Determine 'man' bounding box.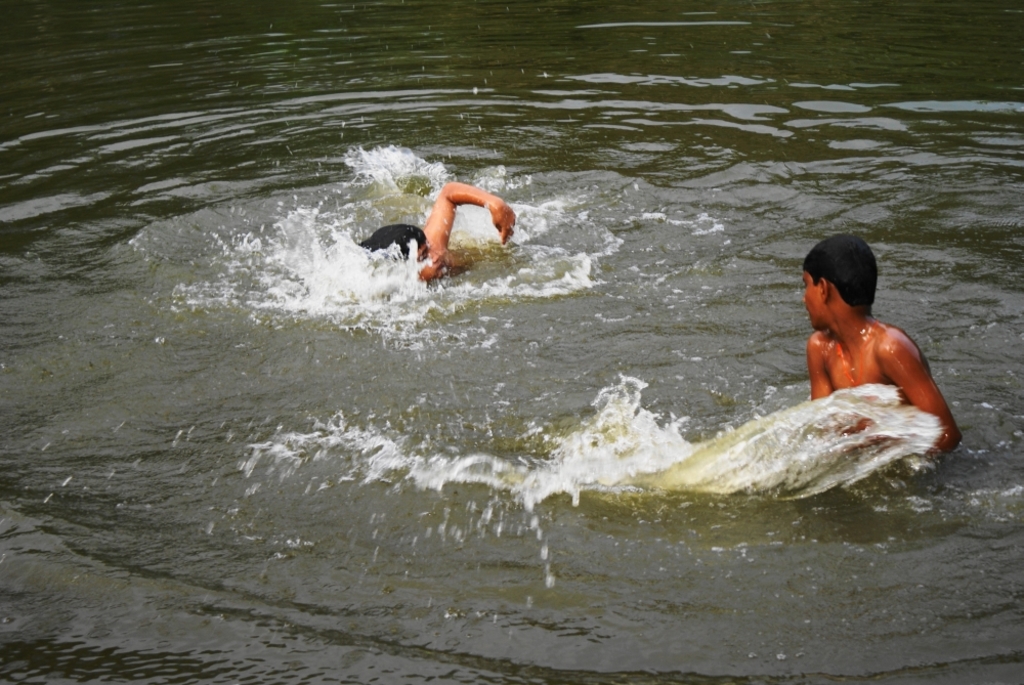
Determined: rect(357, 183, 514, 286).
